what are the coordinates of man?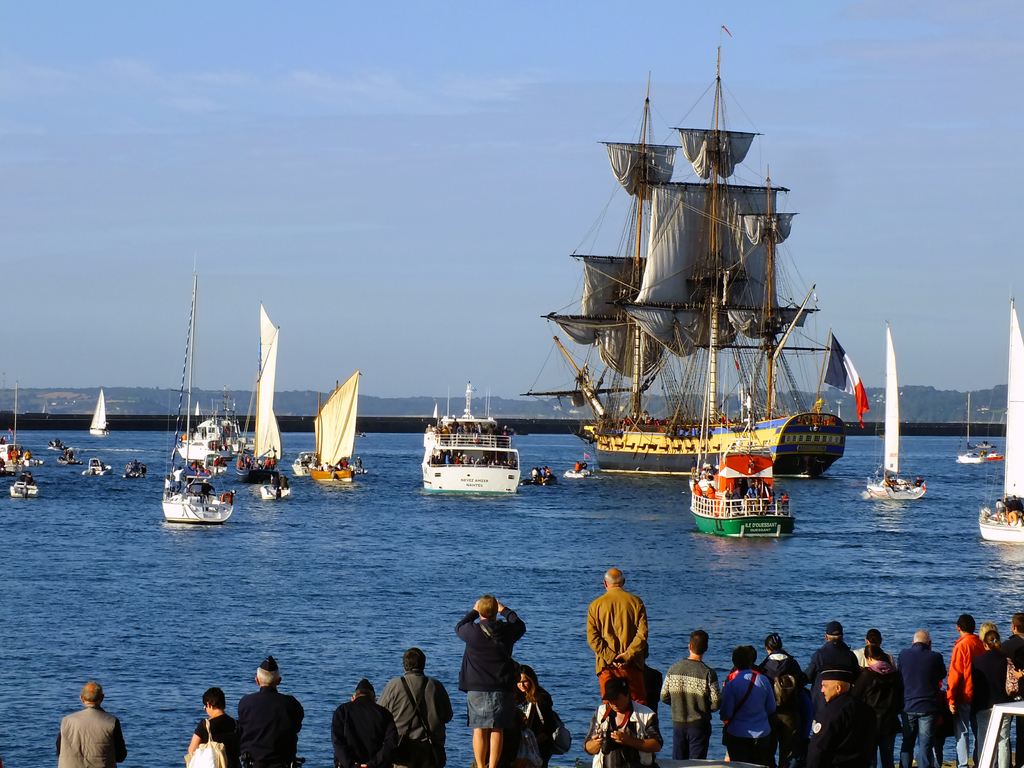
56:680:127:767.
